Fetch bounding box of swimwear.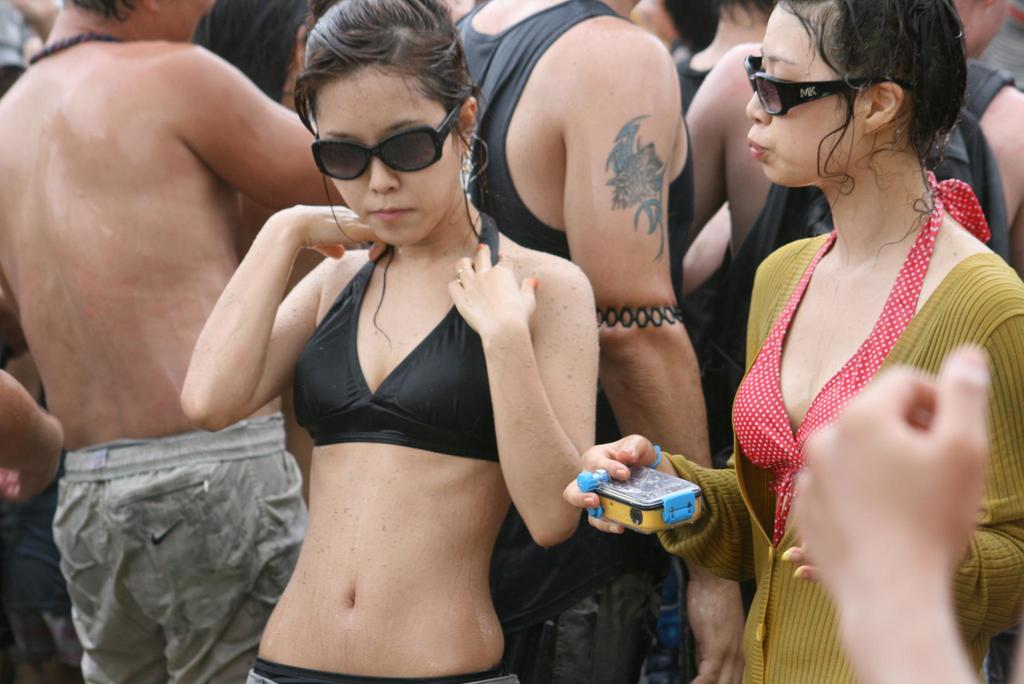
Bbox: 291 214 501 461.
